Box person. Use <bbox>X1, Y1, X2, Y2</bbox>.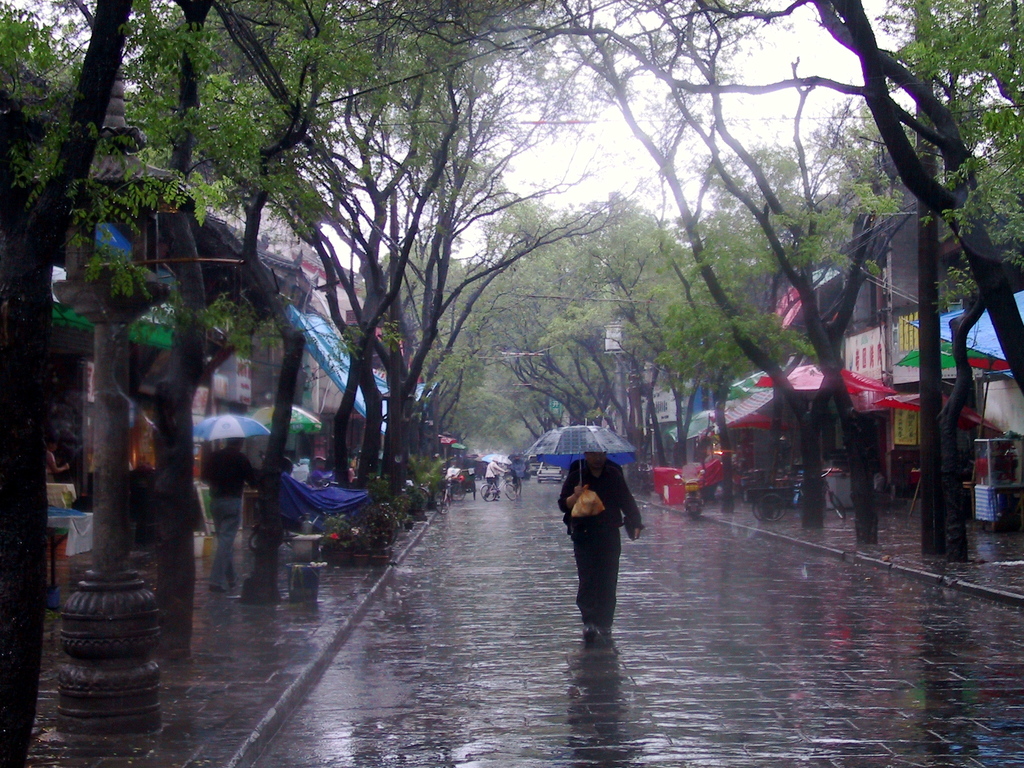
<bbox>559, 443, 646, 624</bbox>.
